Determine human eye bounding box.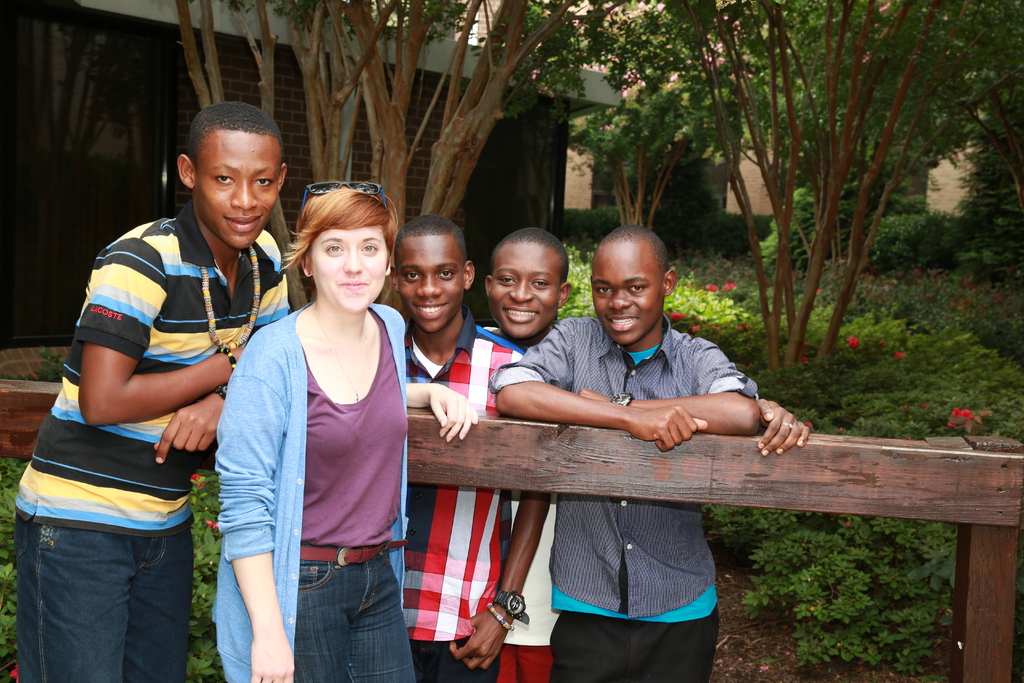
Determined: {"x1": 436, "y1": 265, "x2": 457, "y2": 279}.
